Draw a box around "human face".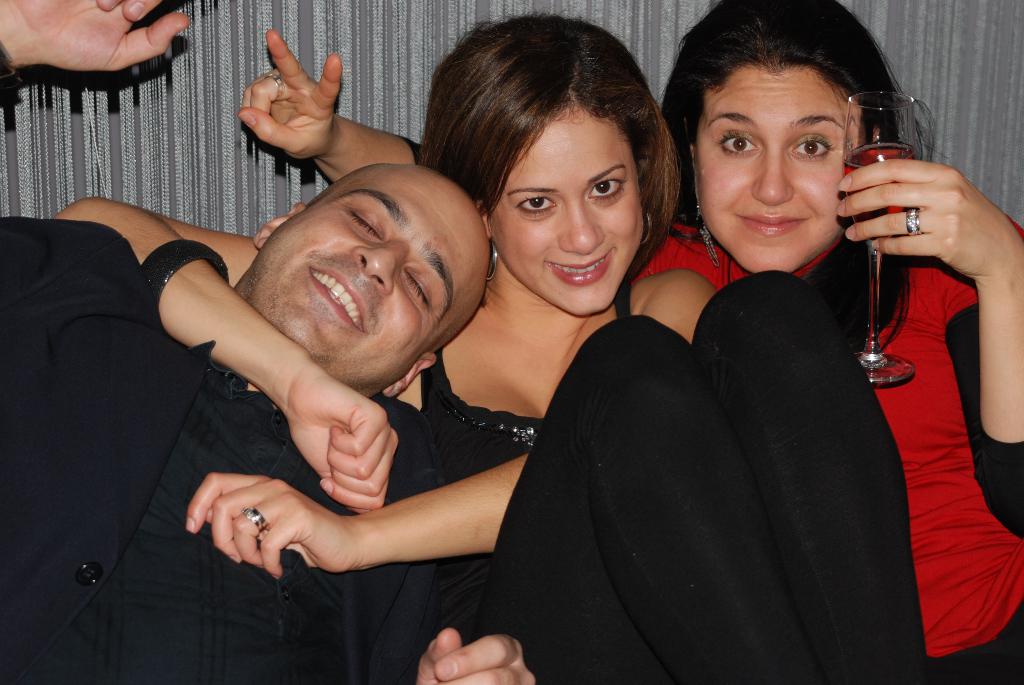
(701, 67, 858, 272).
